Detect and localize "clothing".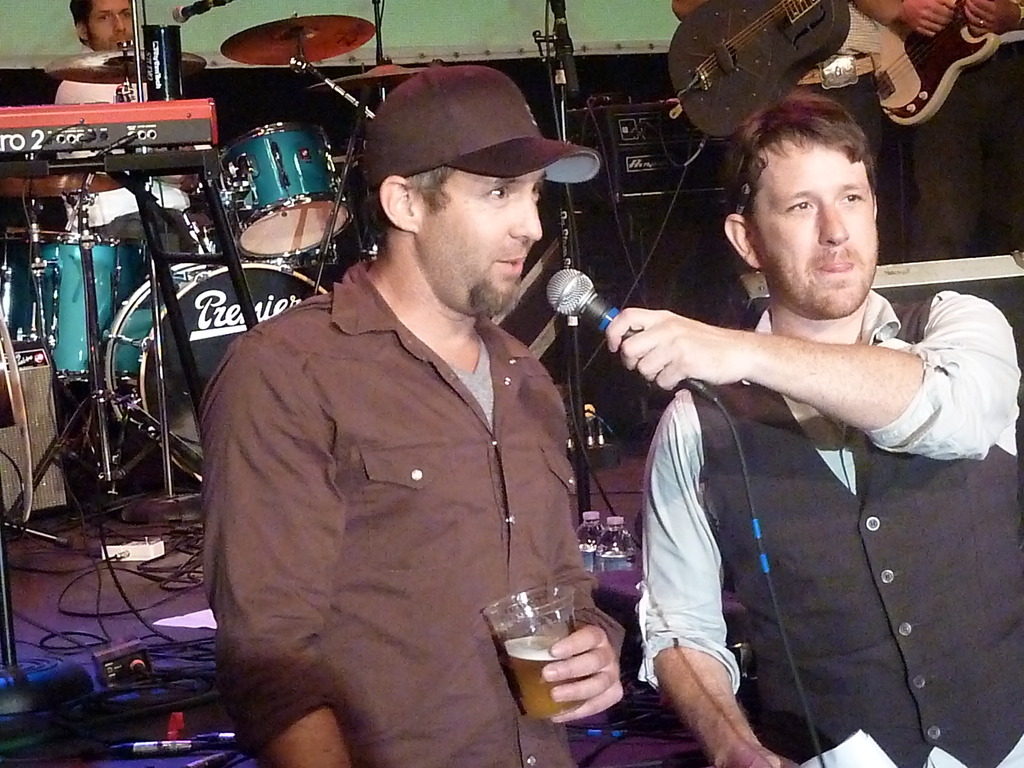
Localized at (781, 2, 904, 167).
